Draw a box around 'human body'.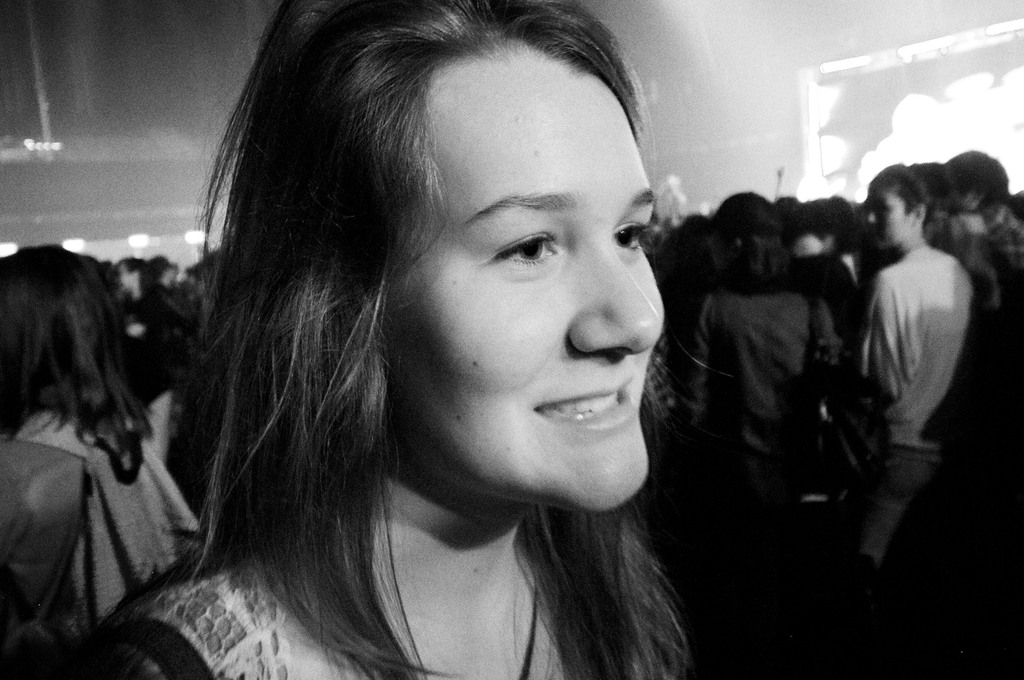
<box>74,0,694,679</box>.
